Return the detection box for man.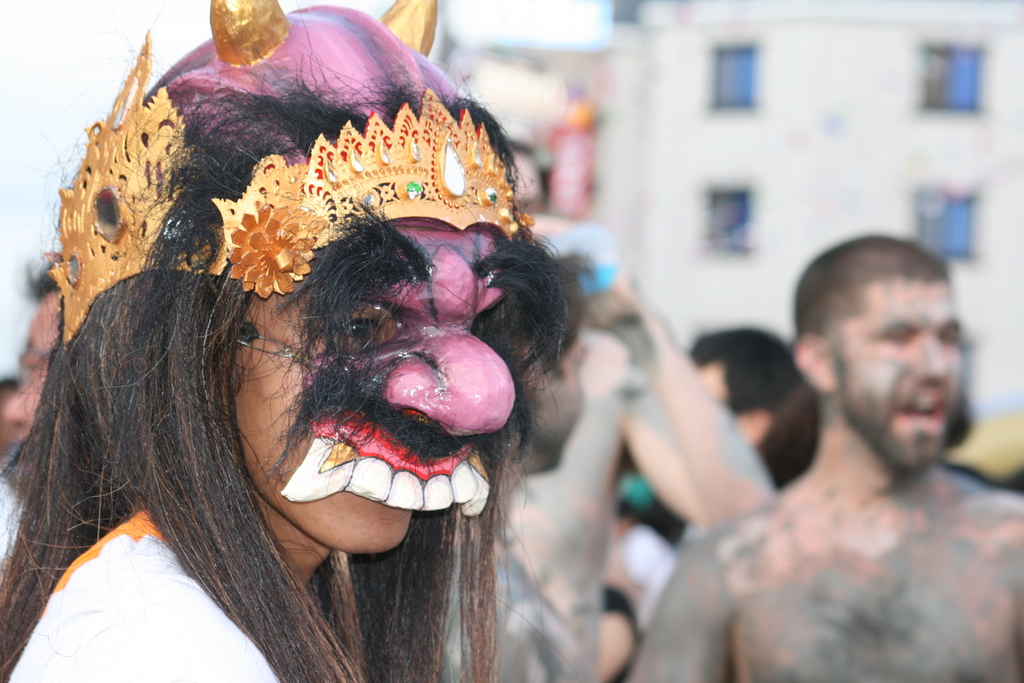
{"x1": 6, "y1": 259, "x2": 68, "y2": 477}.
